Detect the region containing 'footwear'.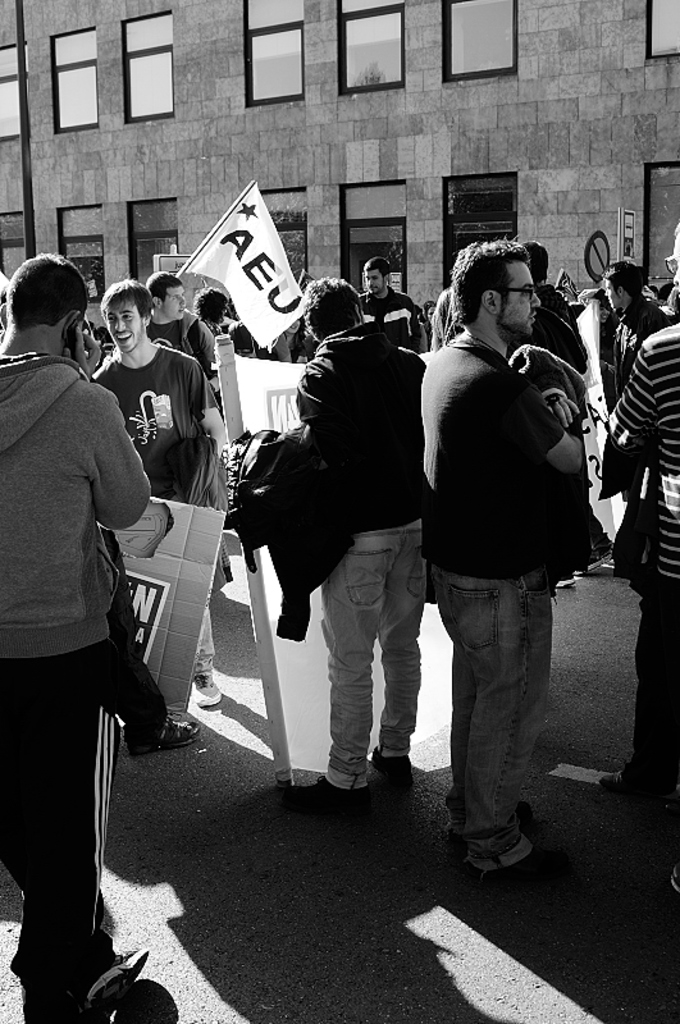
{"left": 85, "top": 942, "right": 147, "bottom": 997}.
